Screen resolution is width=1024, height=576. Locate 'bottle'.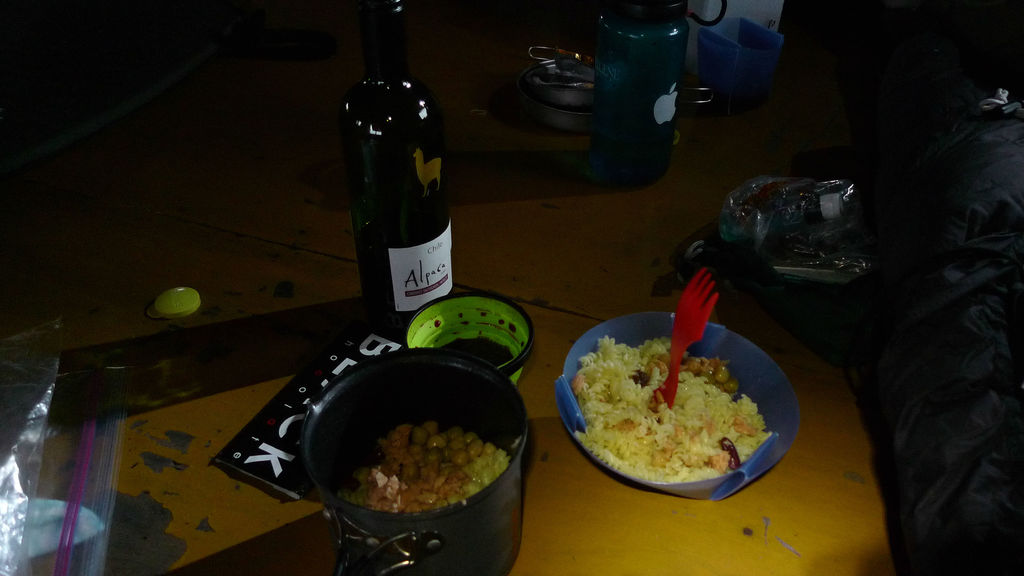
335/0/458/343.
